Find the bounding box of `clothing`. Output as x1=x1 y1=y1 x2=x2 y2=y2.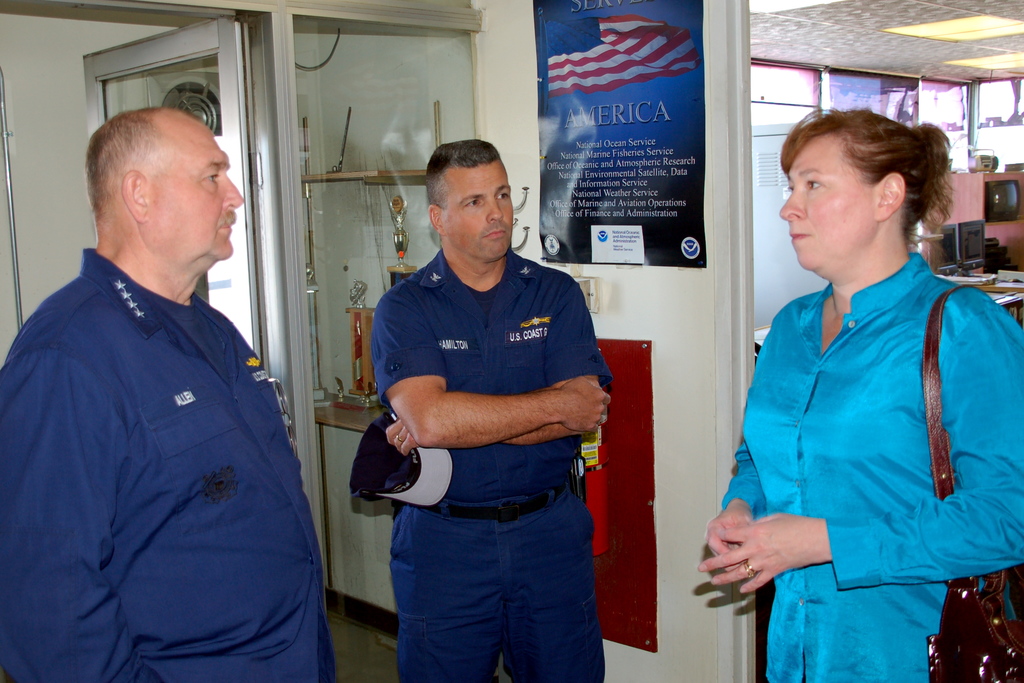
x1=368 y1=250 x2=608 y2=682.
